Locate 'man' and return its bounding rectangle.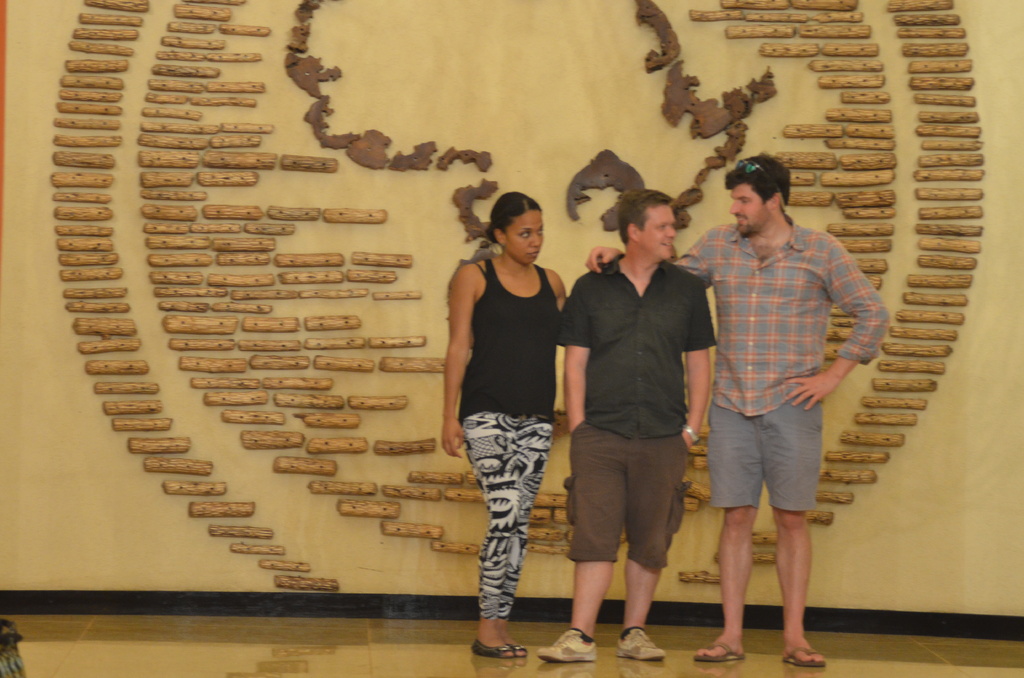
locate(585, 154, 890, 665).
